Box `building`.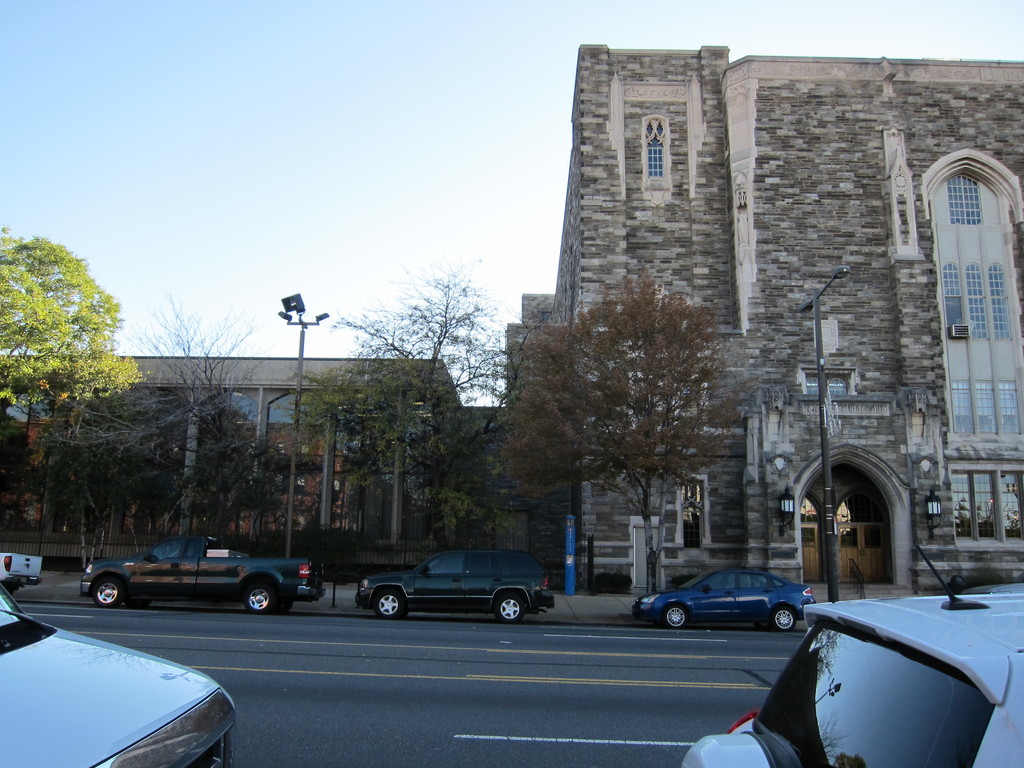
locate(0, 352, 506, 566).
